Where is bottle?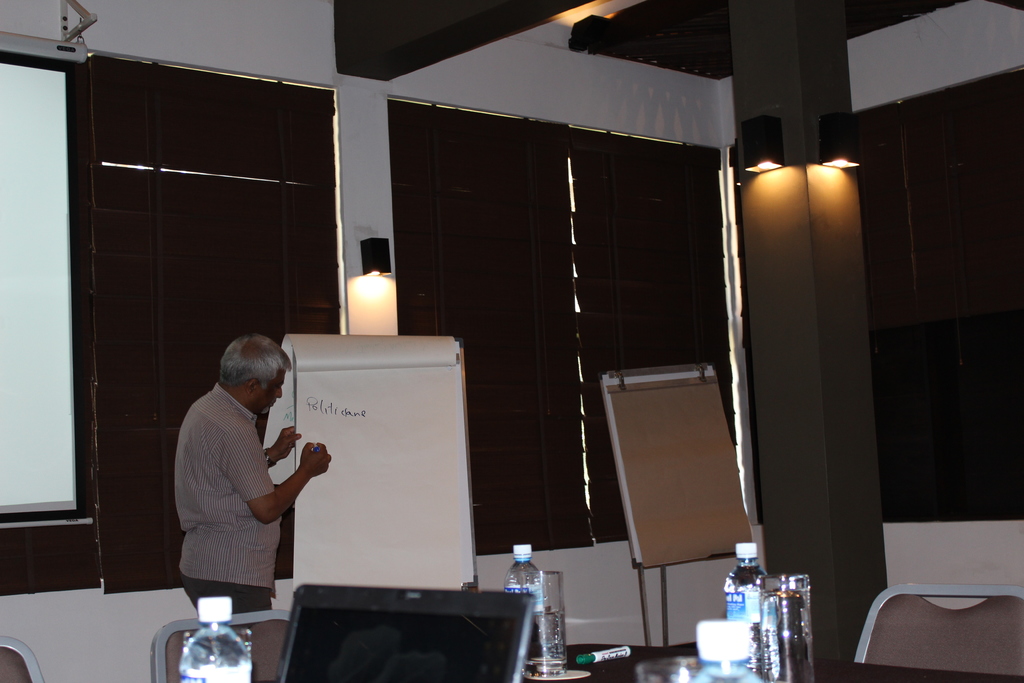
687, 614, 770, 682.
